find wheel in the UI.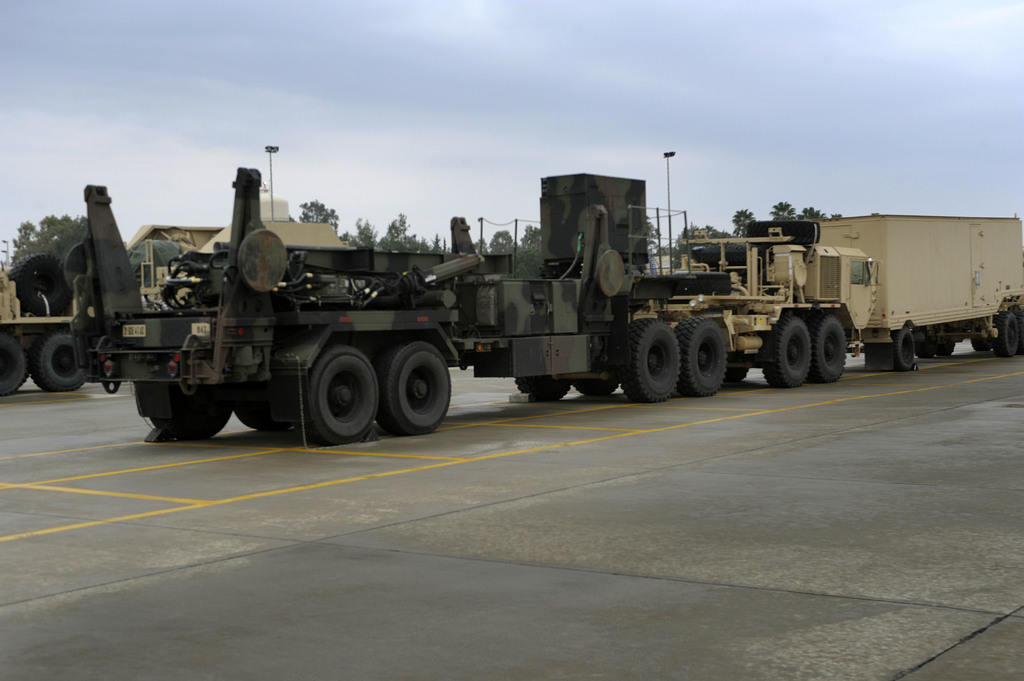
UI element at [left=973, top=334, right=982, bottom=353].
